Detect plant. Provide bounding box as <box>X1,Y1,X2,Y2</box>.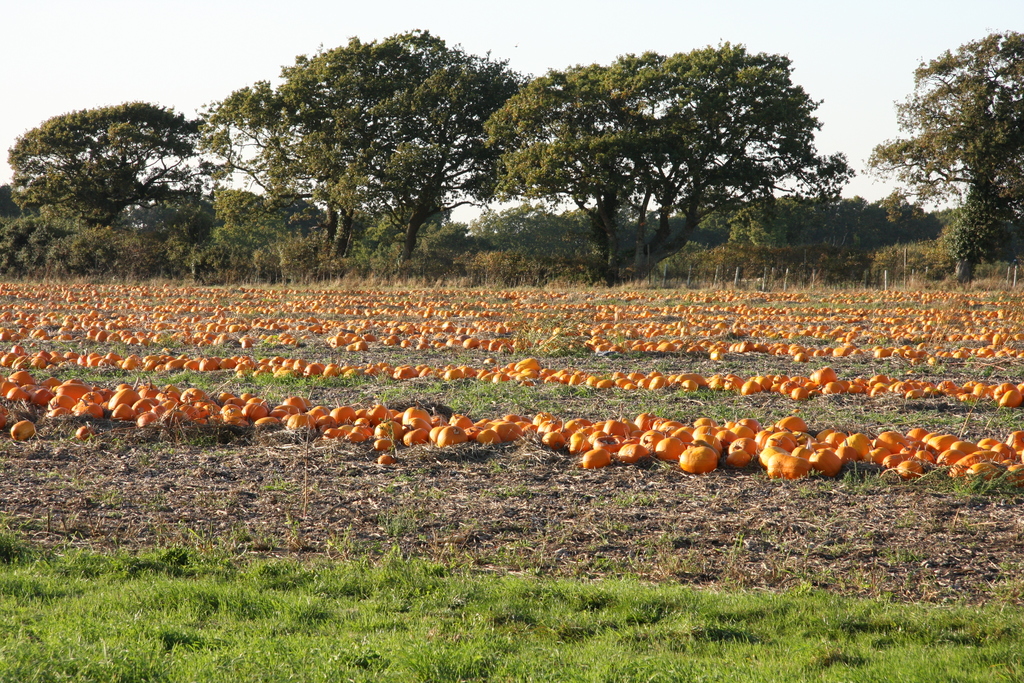
<box>735,182,848,257</box>.
